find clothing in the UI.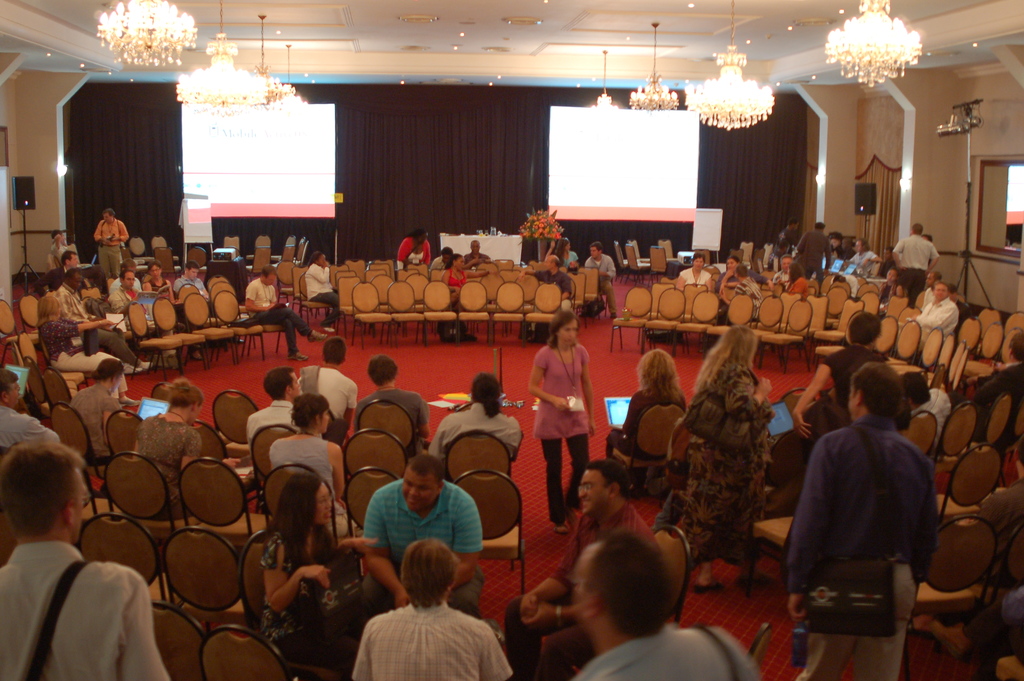
UI element at (x1=854, y1=245, x2=880, y2=288).
